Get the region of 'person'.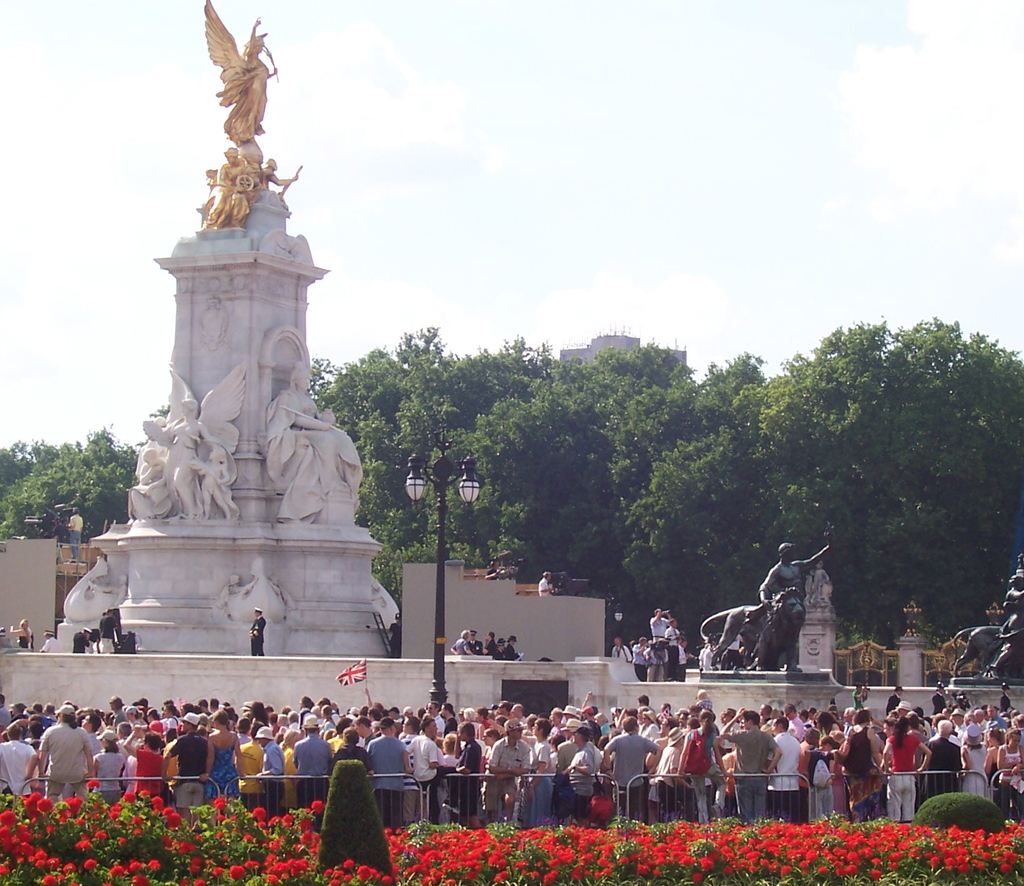
rect(758, 543, 830, 678).
